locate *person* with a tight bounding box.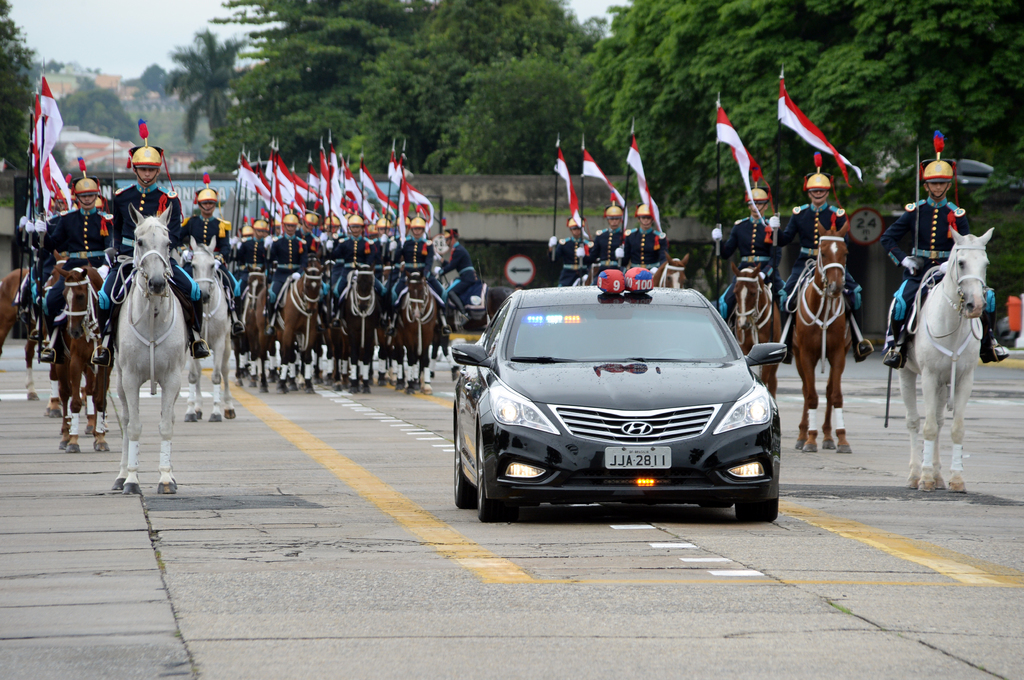
[x1=709, y1=195, x2=785, y2=315].
